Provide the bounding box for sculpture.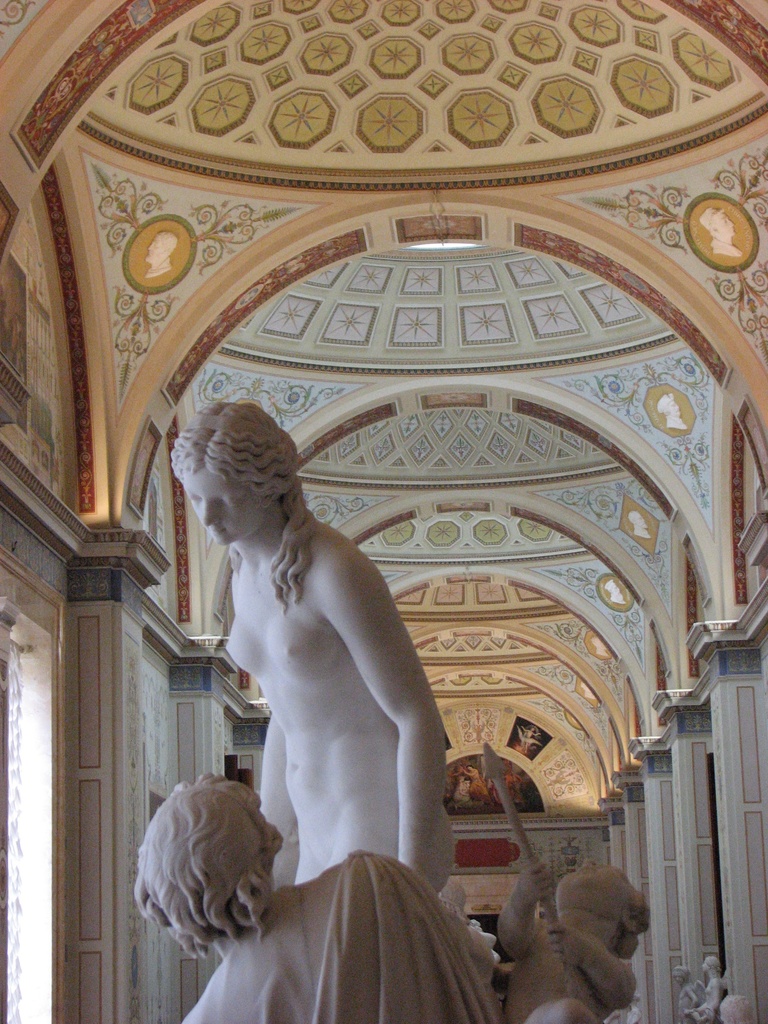
box=[168, 407, 447, 893].
